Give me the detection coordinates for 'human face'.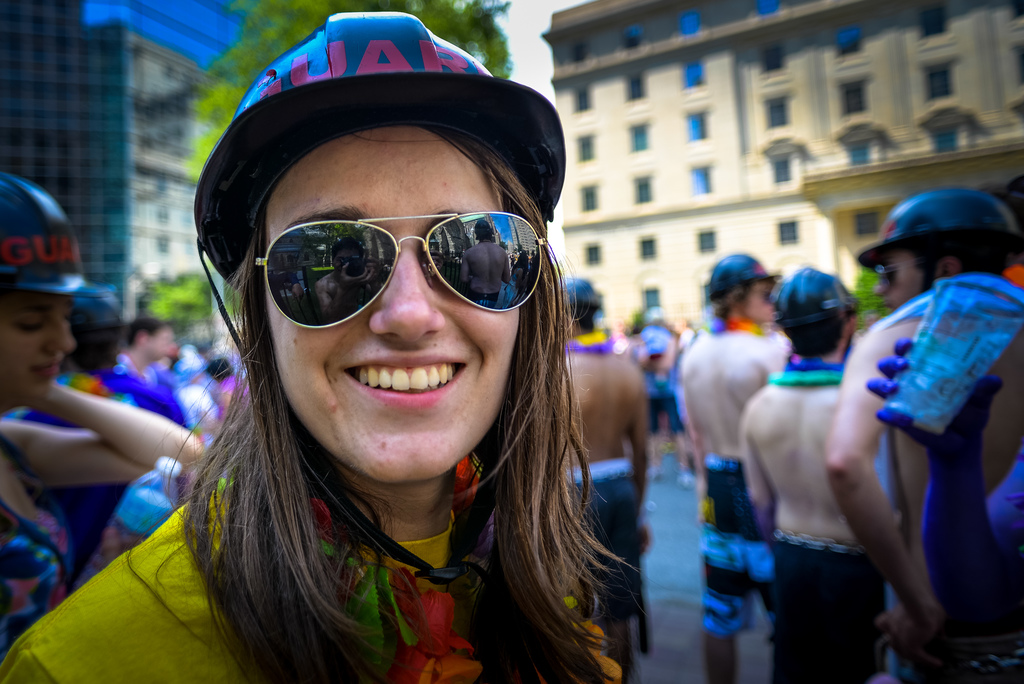
bbox=(0, 283, 76, 405).
